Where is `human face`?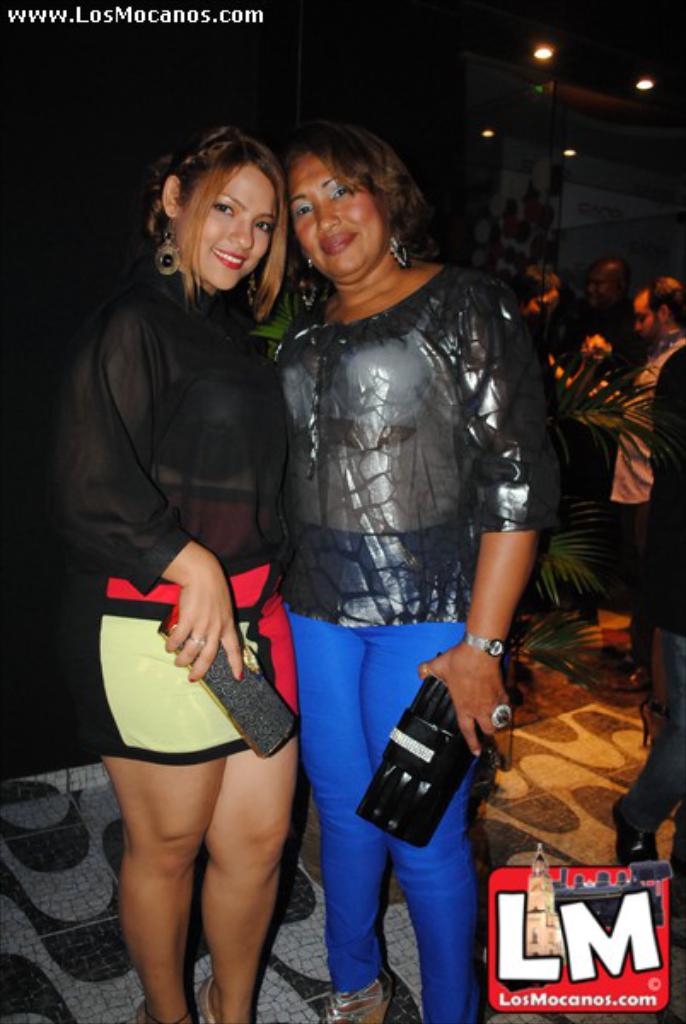
<box>287,154,384,275</box>.
